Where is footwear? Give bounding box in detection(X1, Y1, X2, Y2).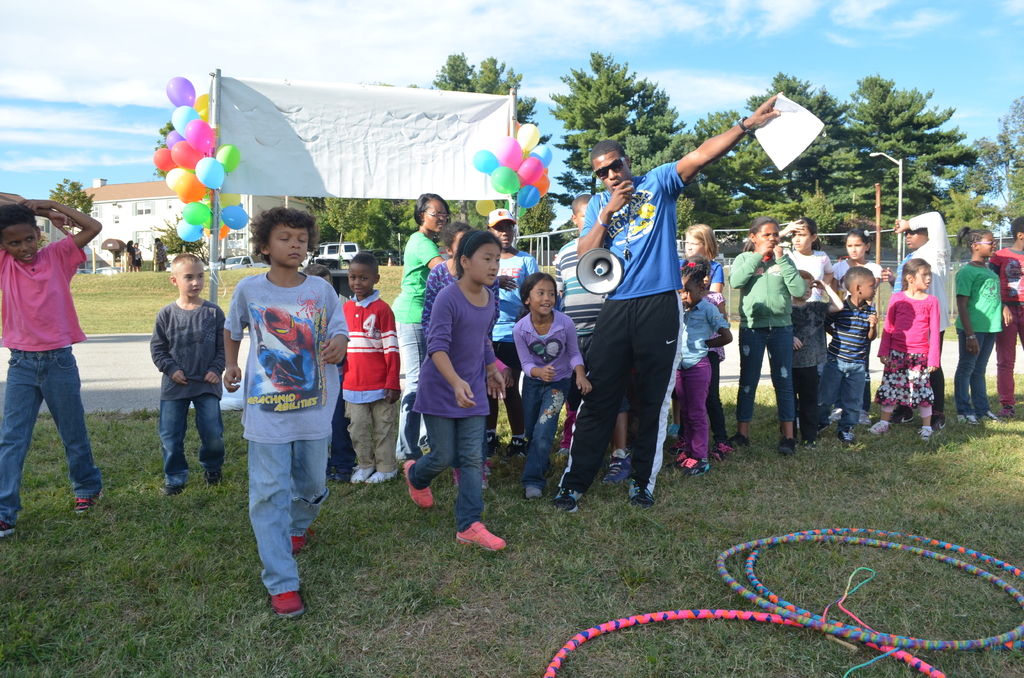
detection(347, 466, 373, 485).
